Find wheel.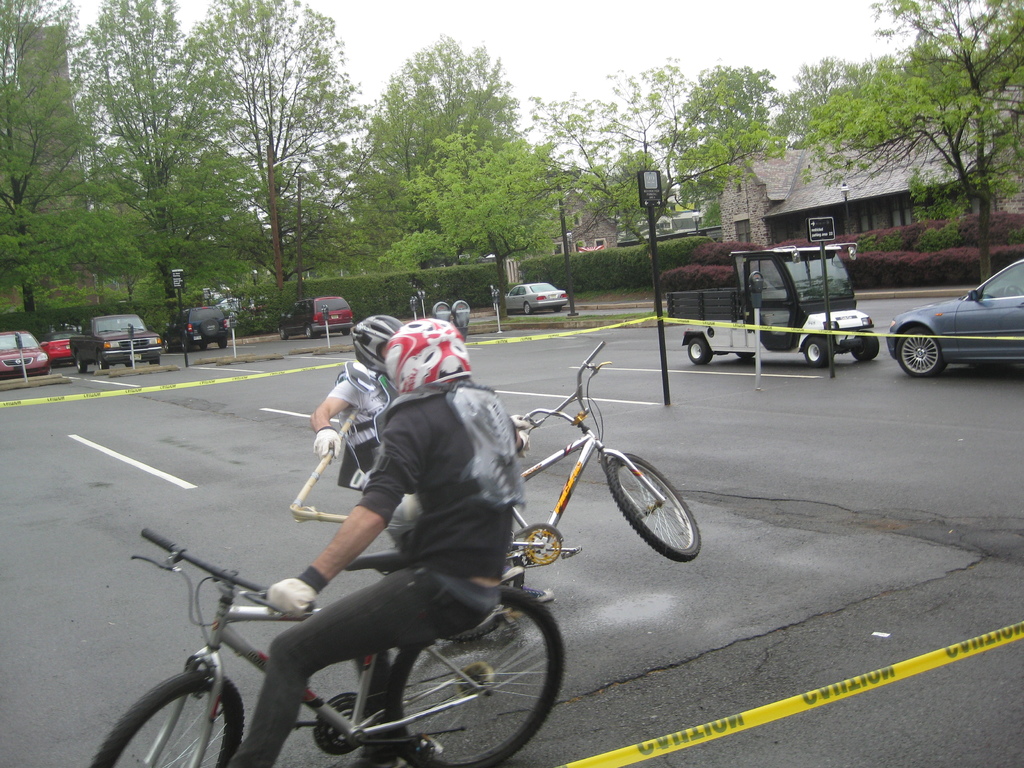
box=[76, 357, 86, 373].
